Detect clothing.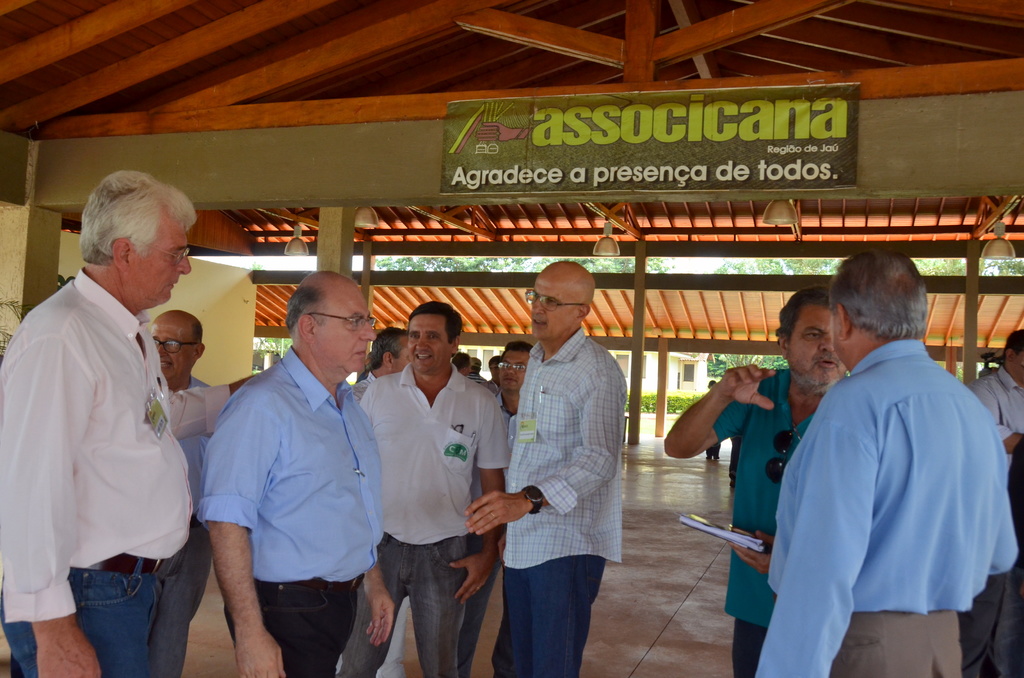
Detected at bbox=[0, 264, 198, 677].
